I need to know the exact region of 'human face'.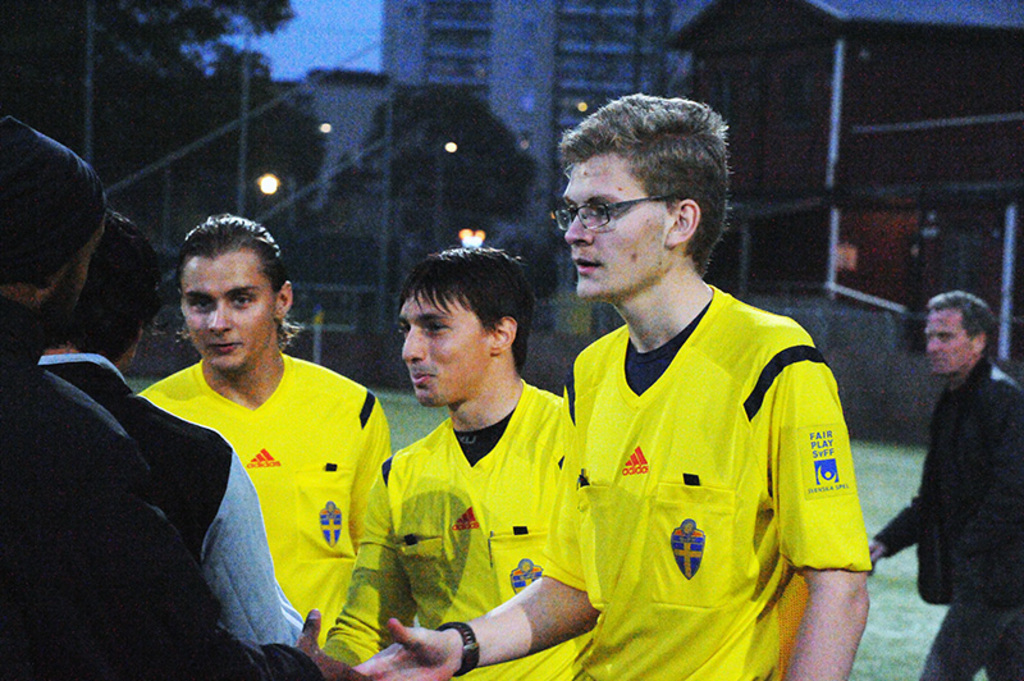
Region: [left=924, top=314, right=978, bottom=379].
